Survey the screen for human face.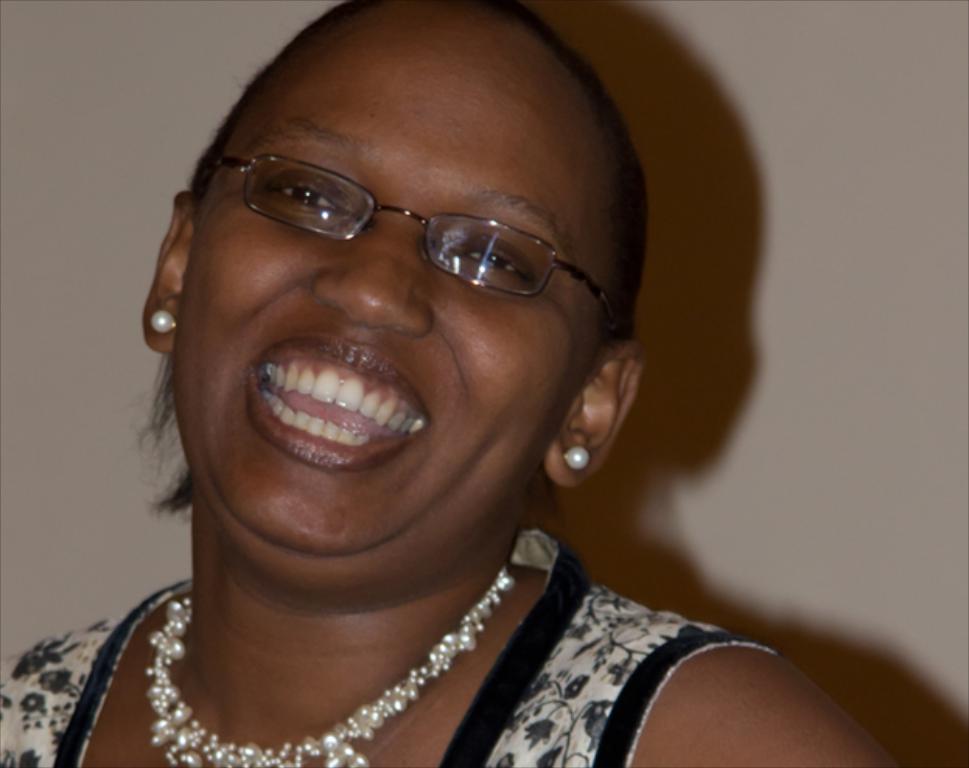
Survey found: crop(179, 2, 608, 560).
